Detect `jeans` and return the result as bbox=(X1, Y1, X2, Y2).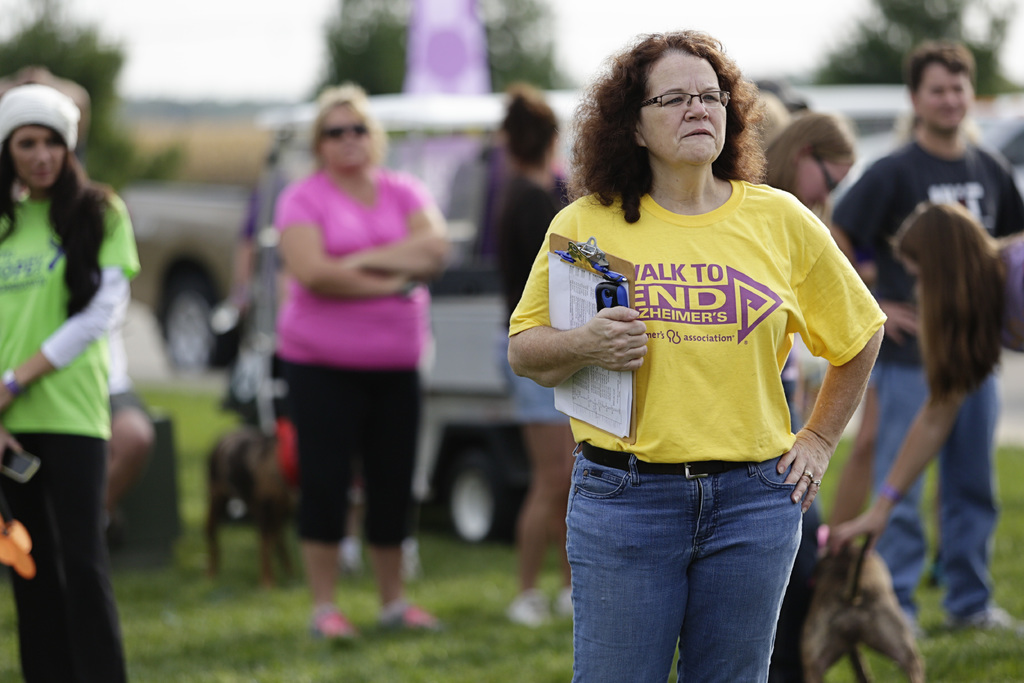
bbox=(884, 349, 1015, 643).
